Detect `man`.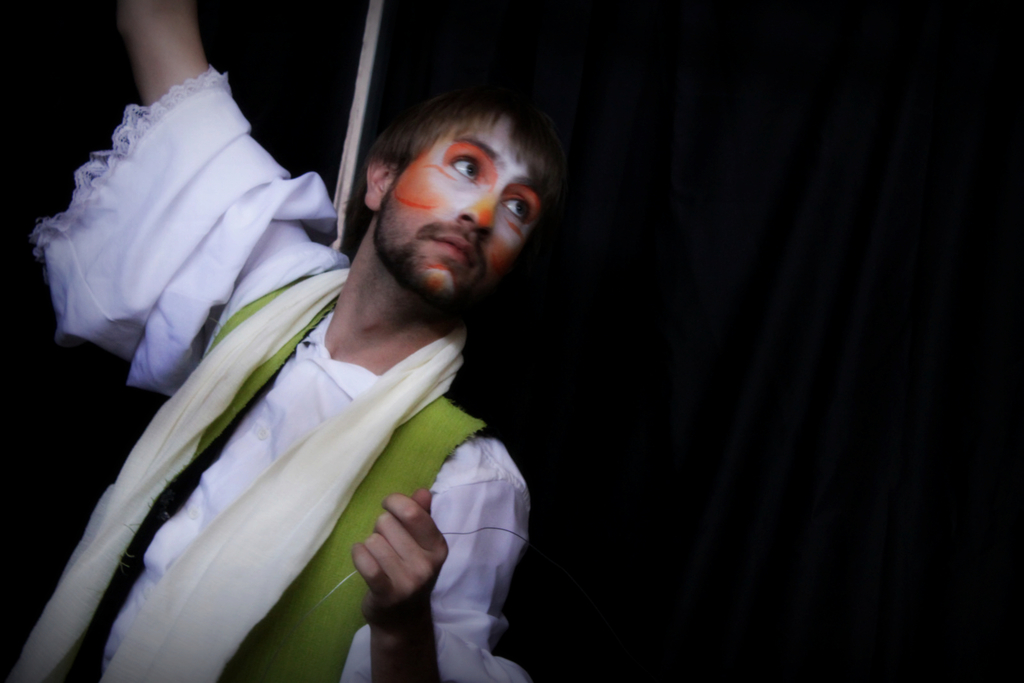
Detected at l=35, t=57, r=635, b=655.
